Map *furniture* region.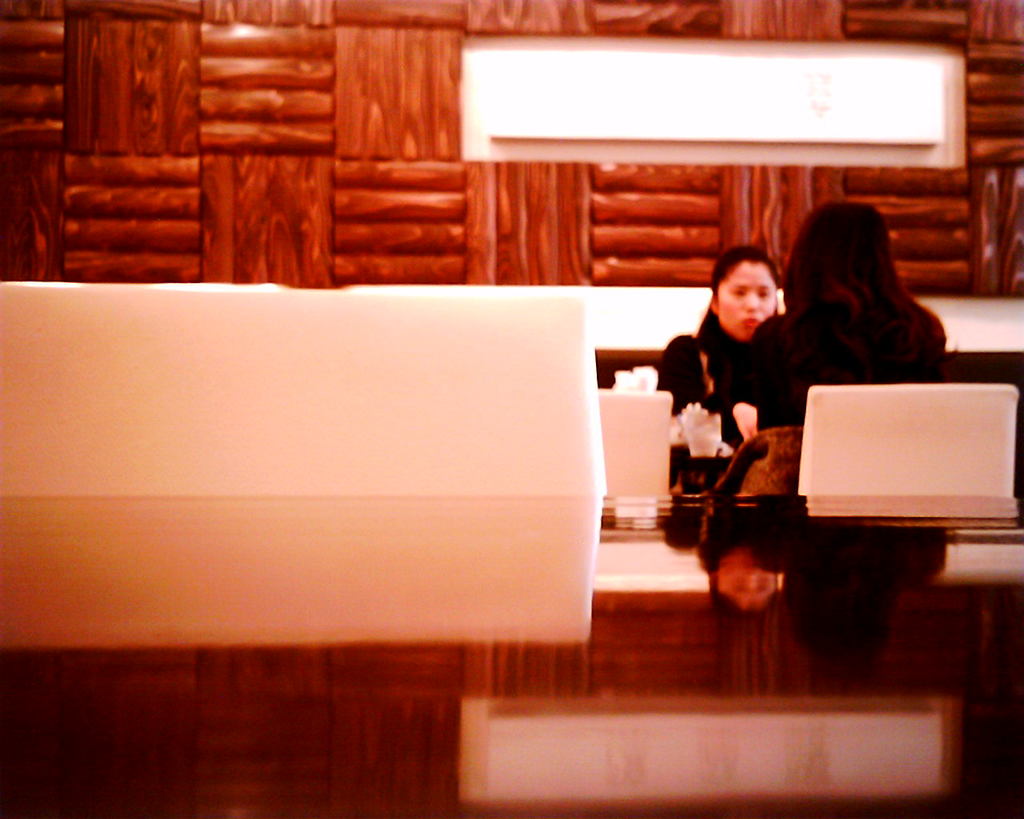
Mapped to (x1=593, y1=387, x2=675, y2=493).
